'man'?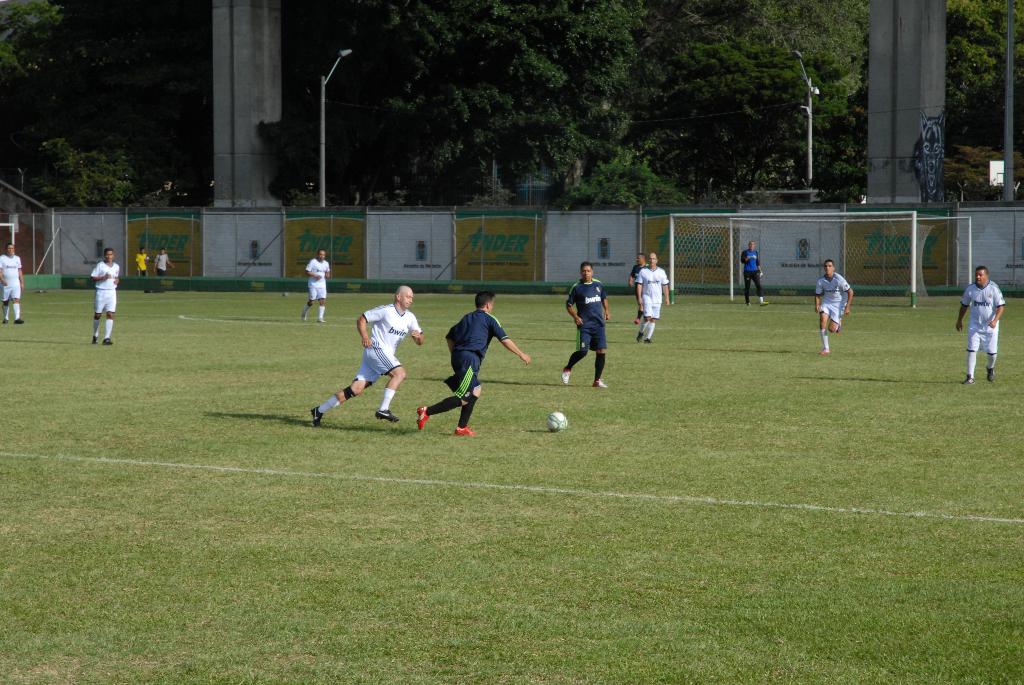
x1=0, y1=243, x2=29, y2=326
